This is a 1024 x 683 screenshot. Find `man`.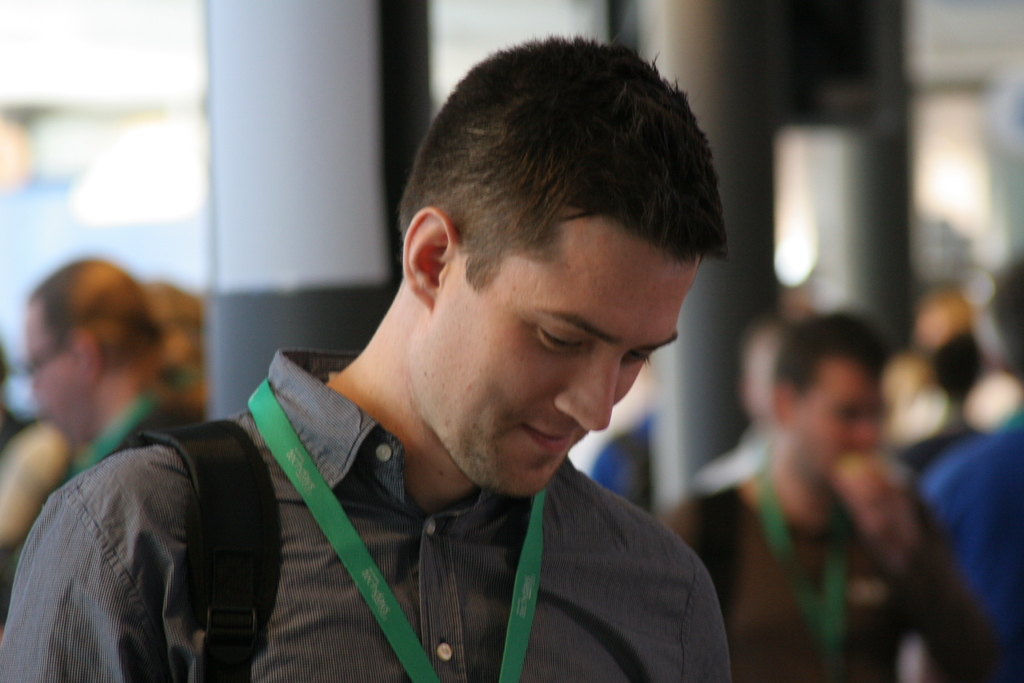
Bounding box: {"x1": 13, "y1": 259, "x2": 194, "y2": 493}.
